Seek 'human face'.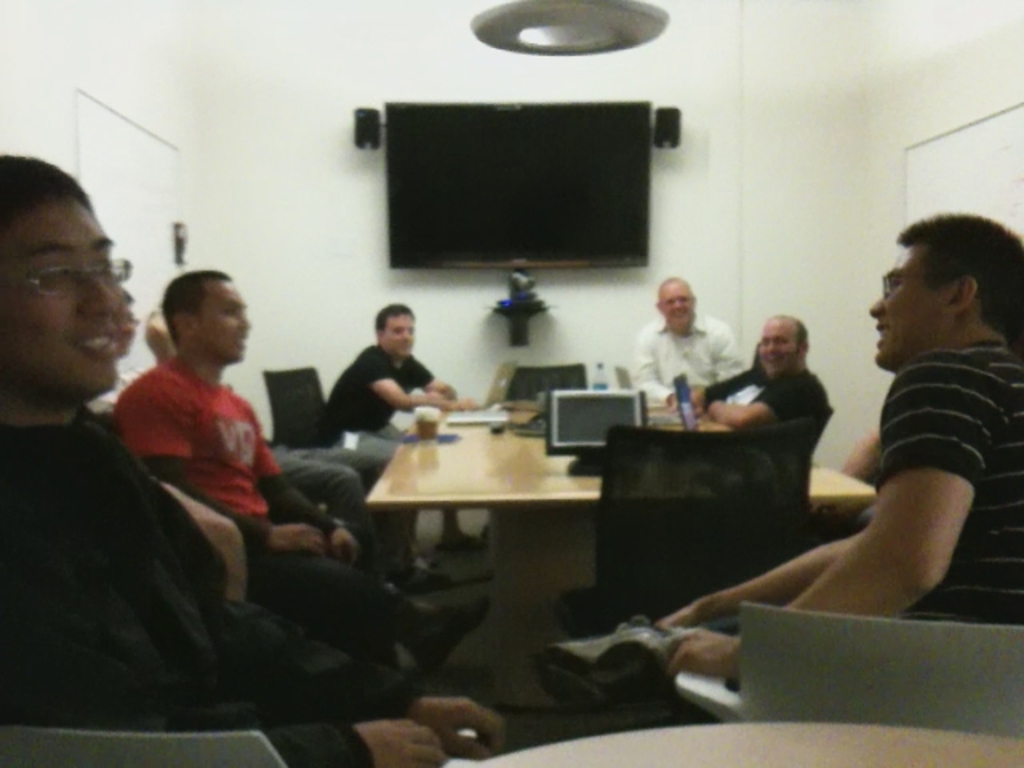
381/310/411/360.
